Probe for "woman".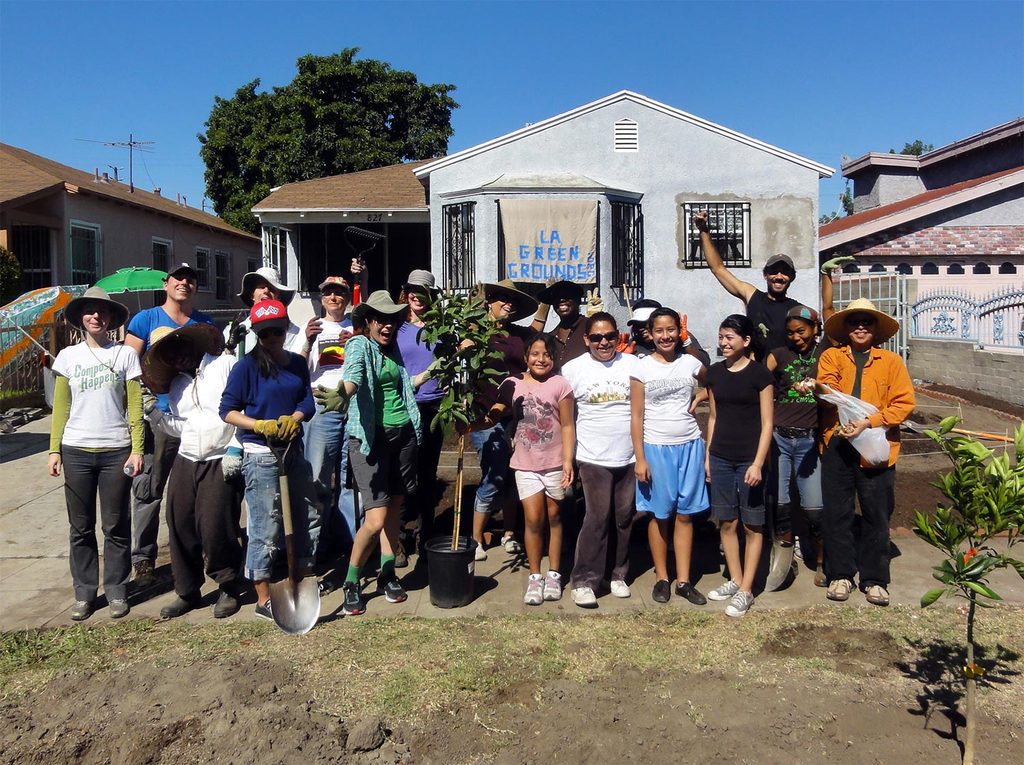
Probe result: locate(30, 287, 149, 625).
